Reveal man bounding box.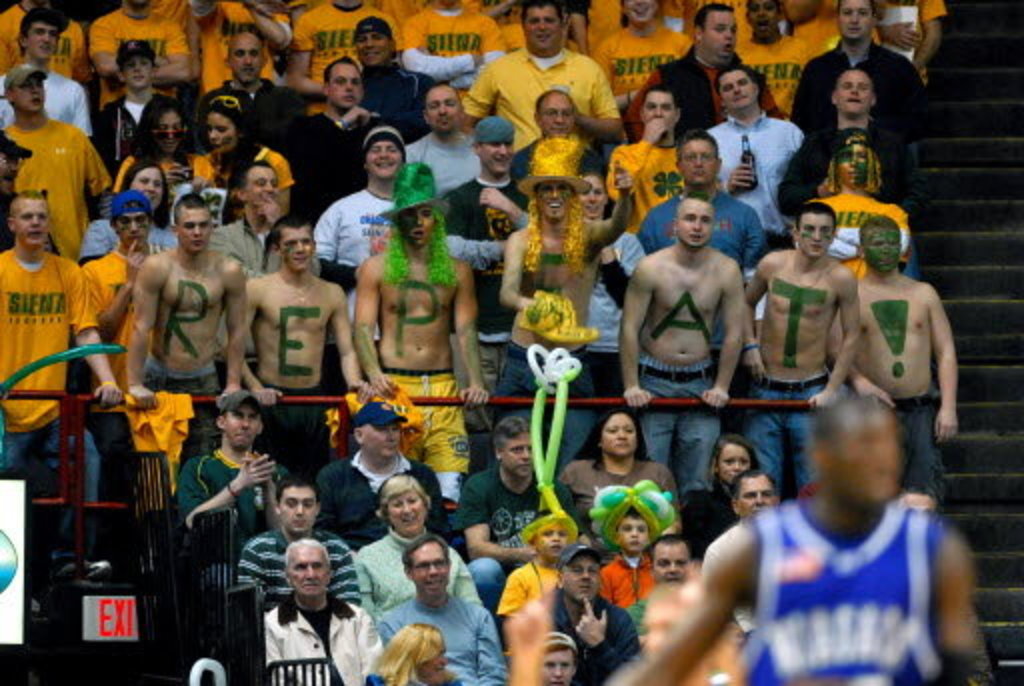
Revealed: [left=656, top=0, right=694, bottom=36].
